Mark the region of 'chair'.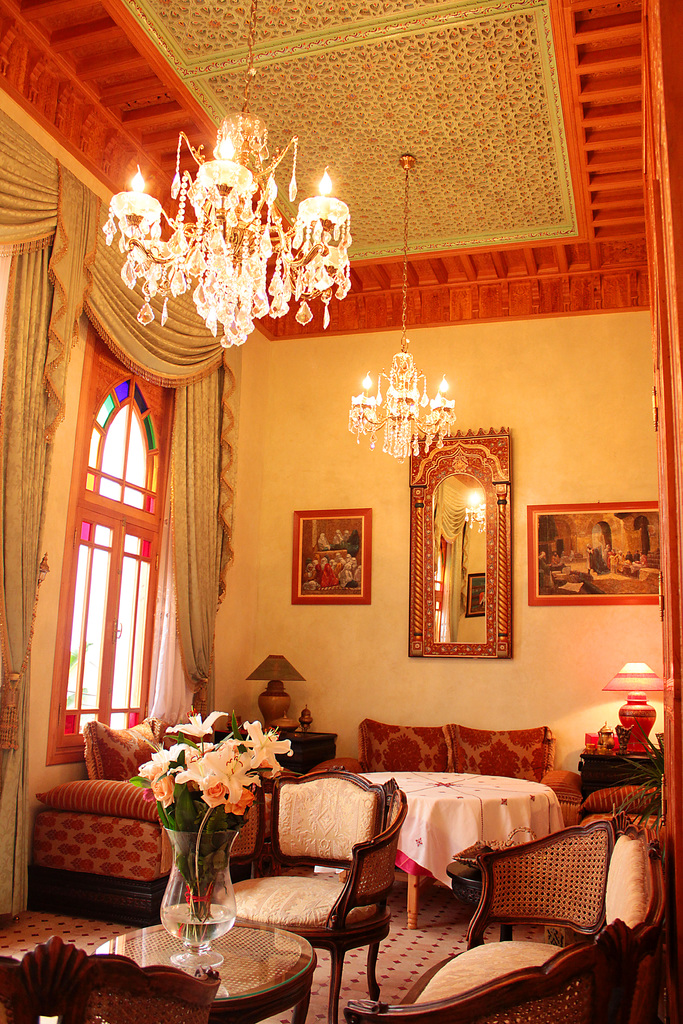
Region: locate(0, 938, 220, 1023).
